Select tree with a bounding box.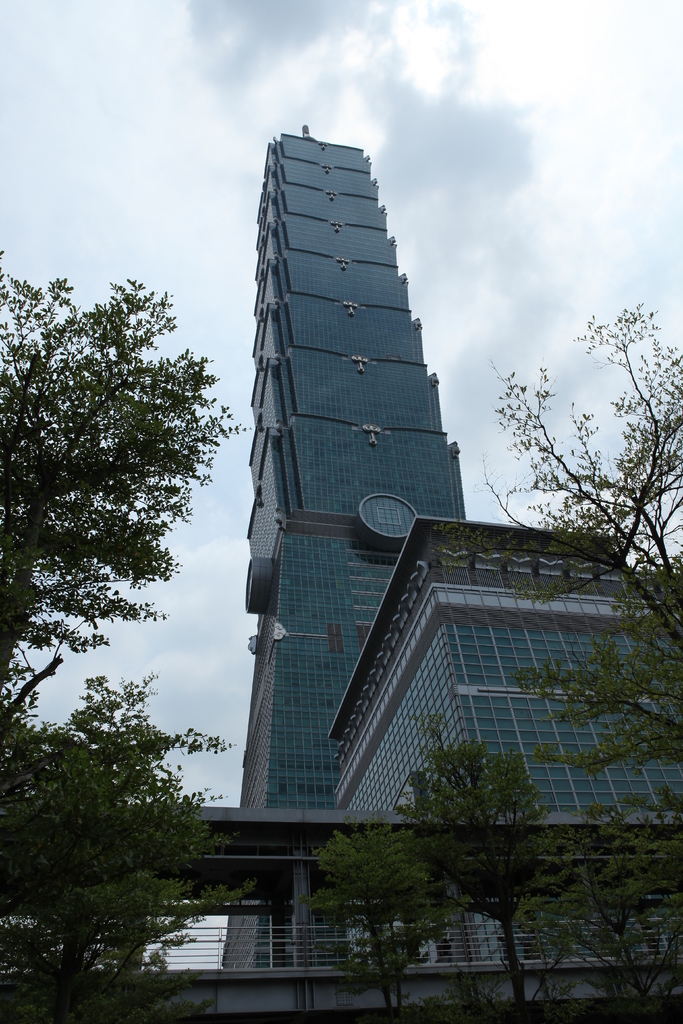
box(0, 239, 257, 671).
